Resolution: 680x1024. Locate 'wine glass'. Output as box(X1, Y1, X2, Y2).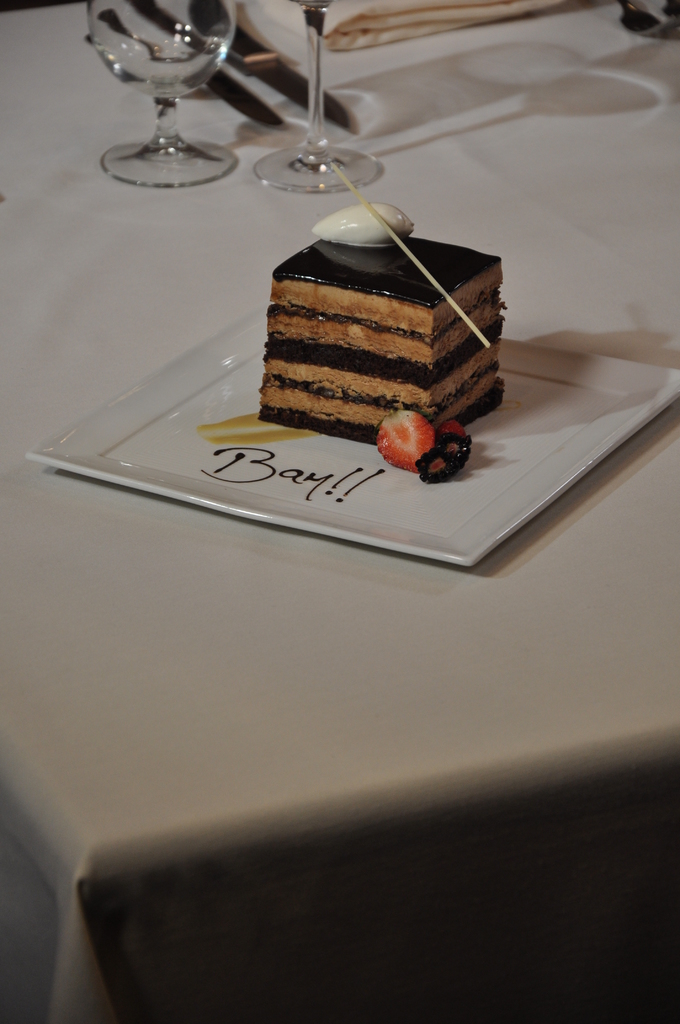
box(86, 0, 238, 190).
